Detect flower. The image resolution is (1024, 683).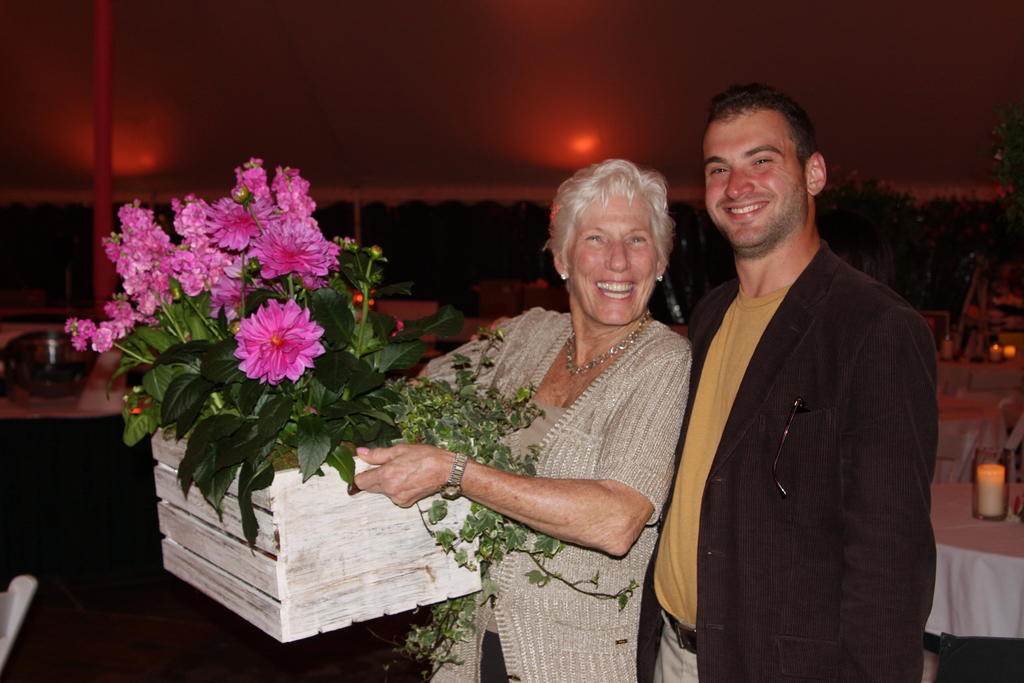
BBox(203, 195, 262, 255).
